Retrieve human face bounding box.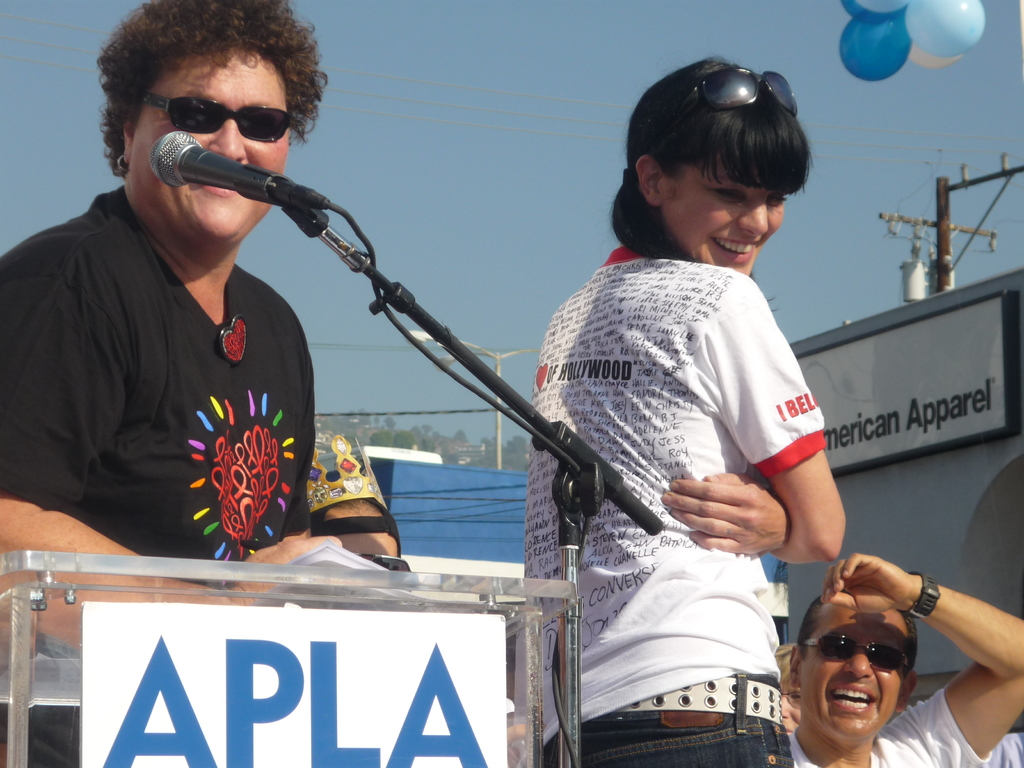
Bounding box: Rect(657, 164, 789, 277).
